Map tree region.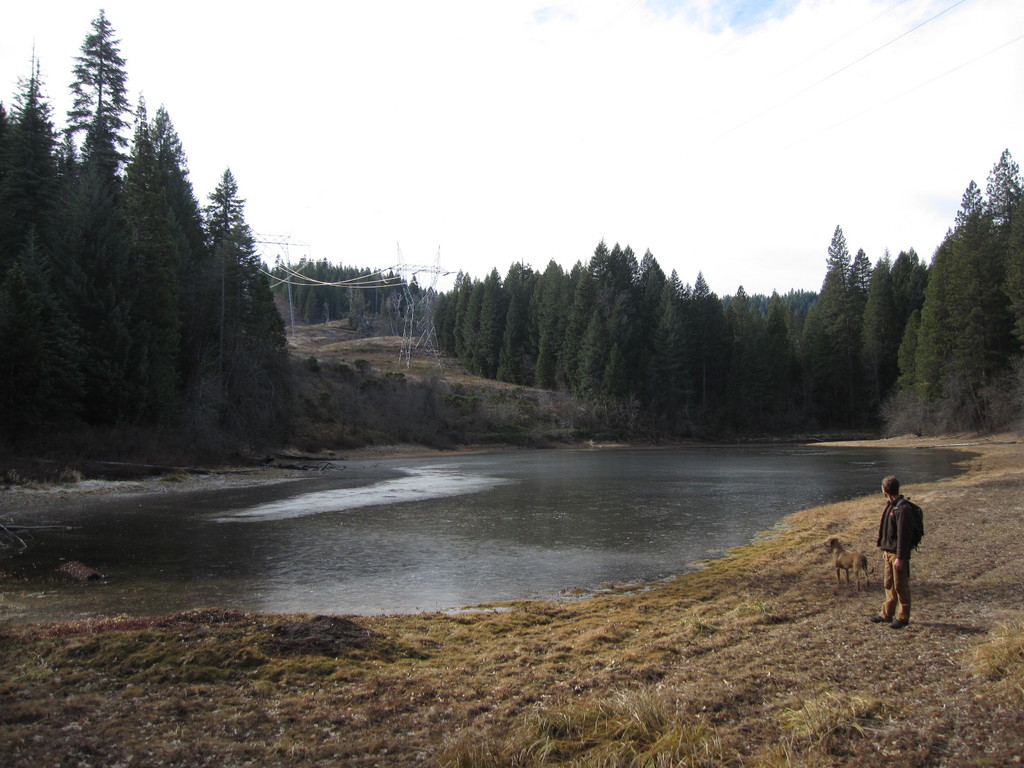
Mapped to pyautogui.locateOnScreen(195, 188, 280, 446).
